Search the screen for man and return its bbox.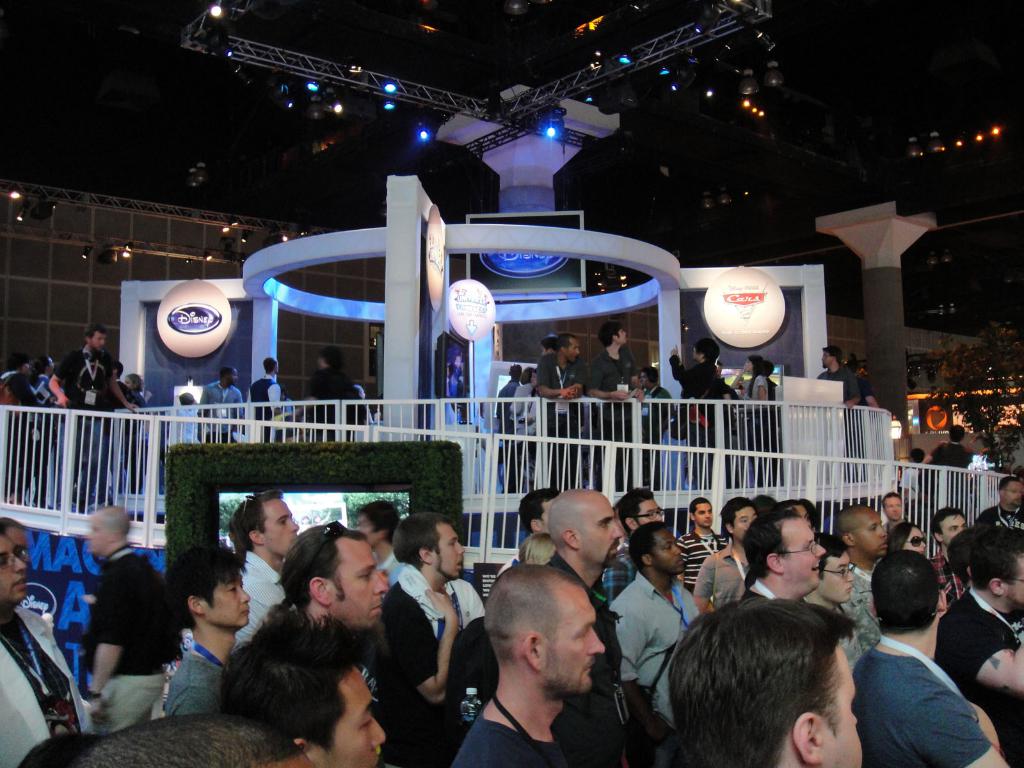
Found: {"left": 355, "top": 503, "right": 397, "bottom": 586}.
